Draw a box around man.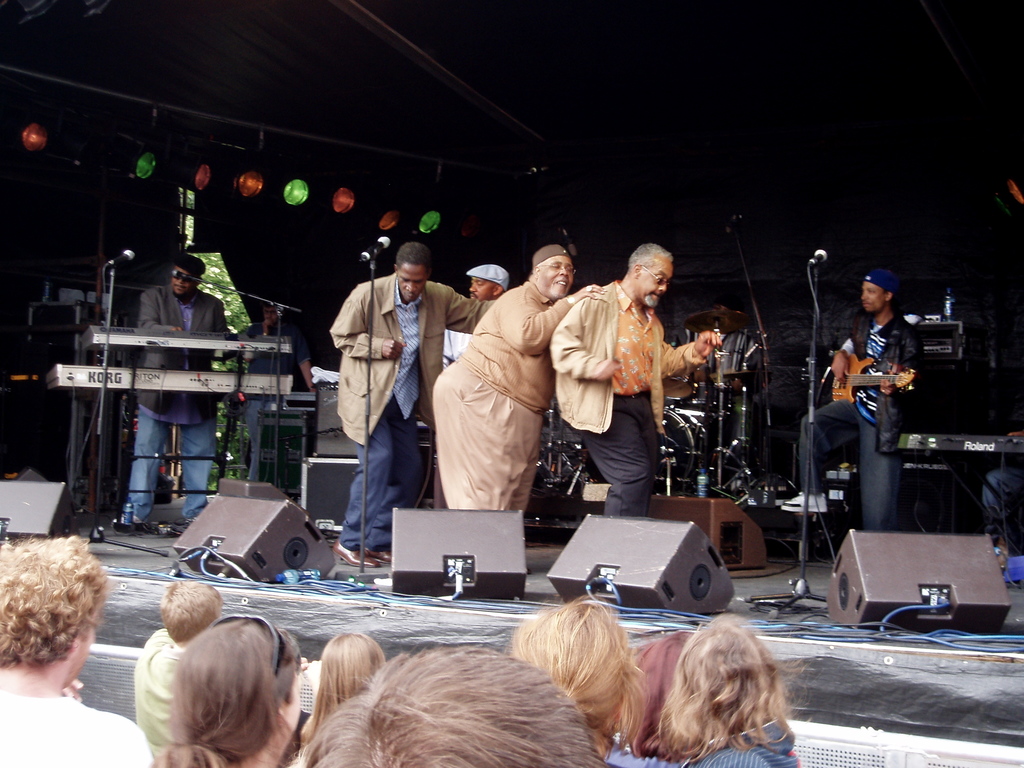
pyautogui.locateOnScreen(0, 534, 154, 767).
